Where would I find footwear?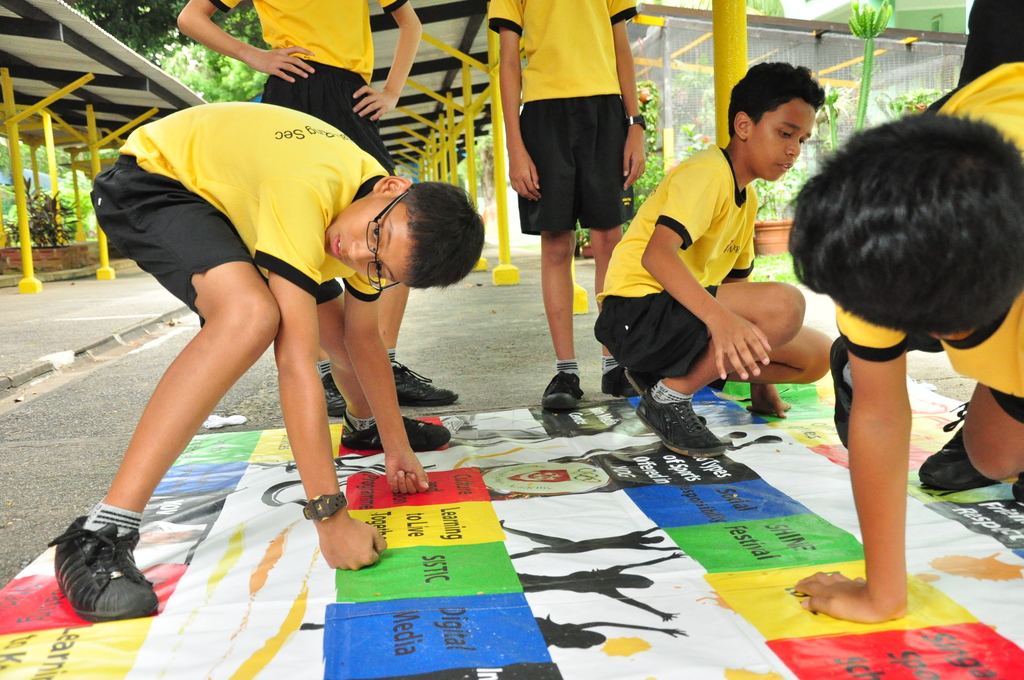
At x1=314 y1=376 x2=363 y2=420.
